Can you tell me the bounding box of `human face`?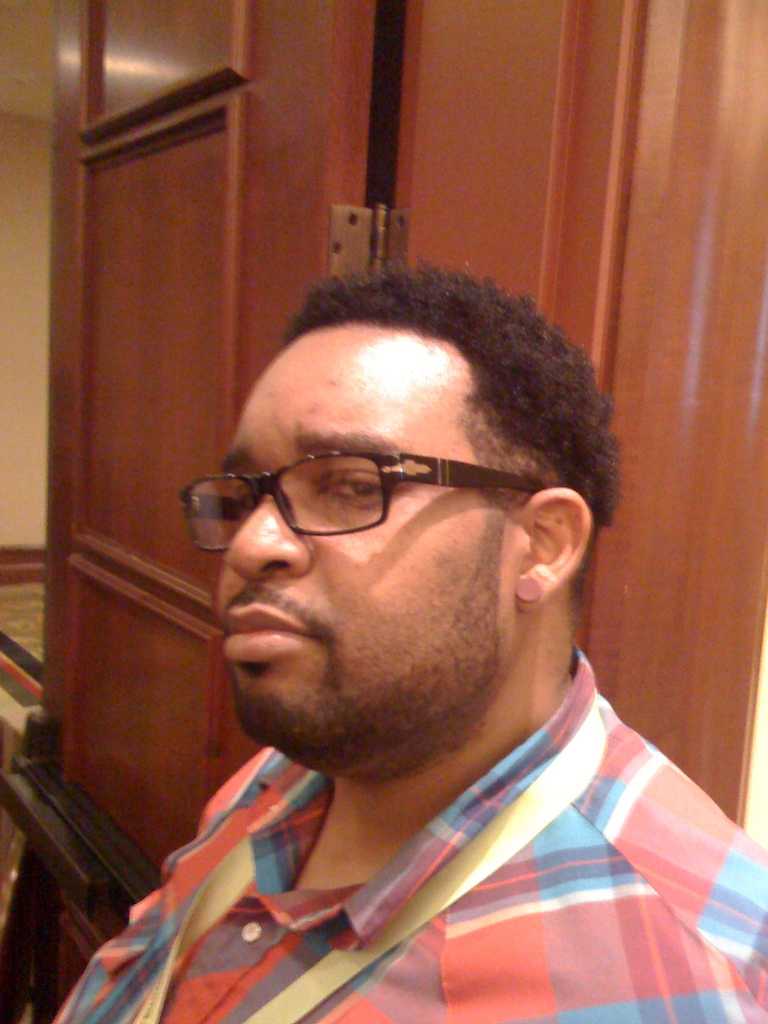
[x1=205, y1=326, x2=510, y2=771].
